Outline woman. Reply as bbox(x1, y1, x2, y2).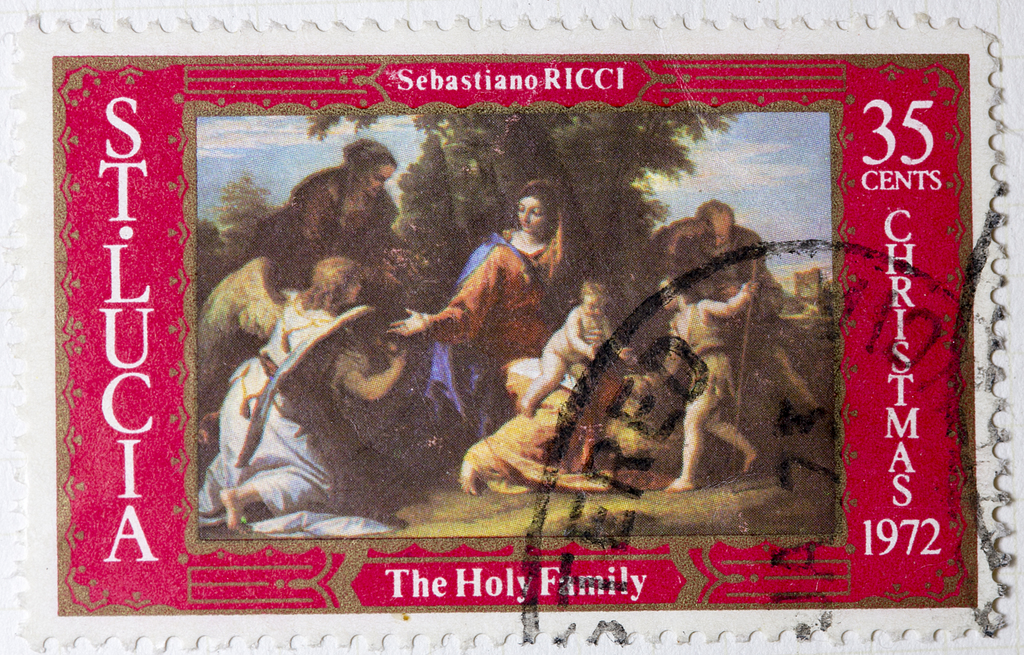
bbox(387, 166, 581, 413).
